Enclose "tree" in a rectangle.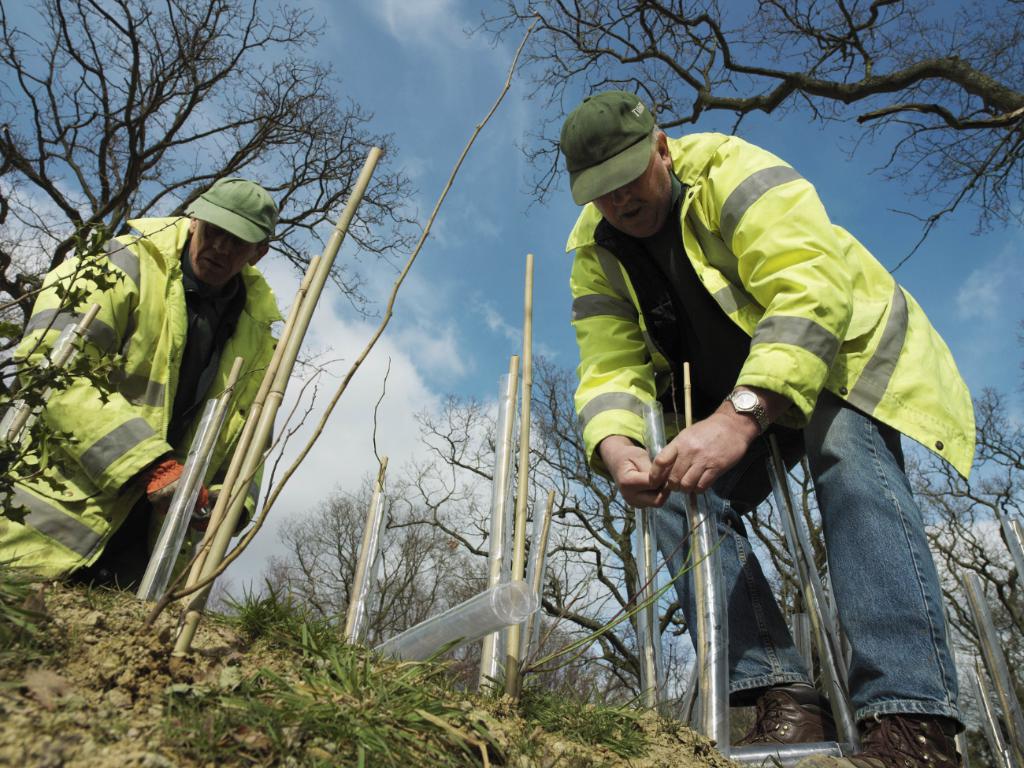
(left=461, top=0, right=1023, bottom=274).
